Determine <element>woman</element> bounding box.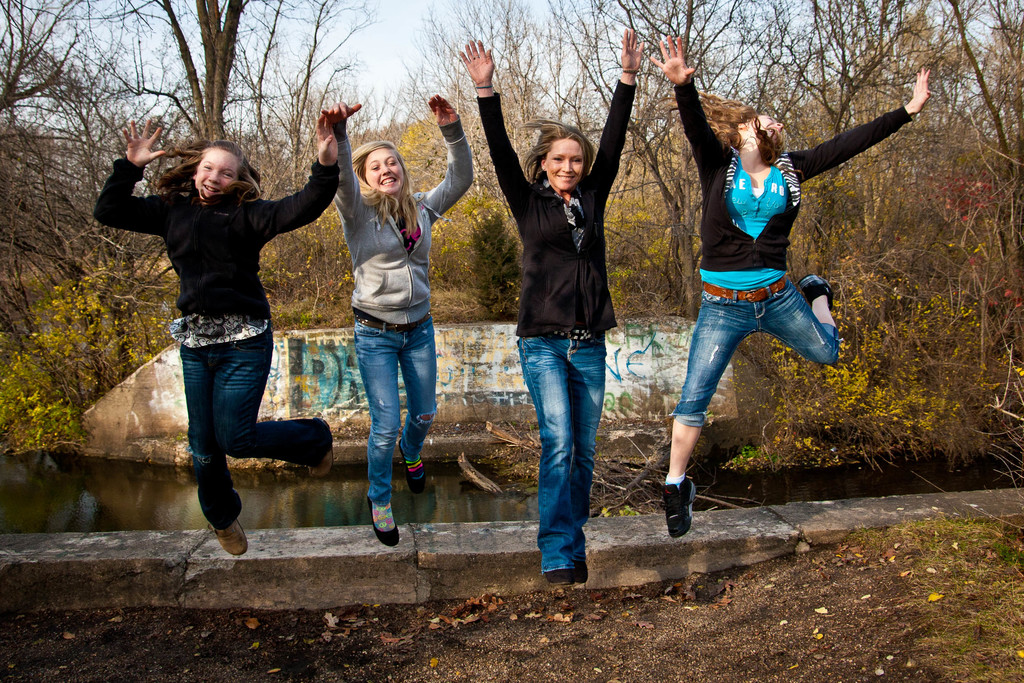
Determined: 655, 78, 896, 494.
